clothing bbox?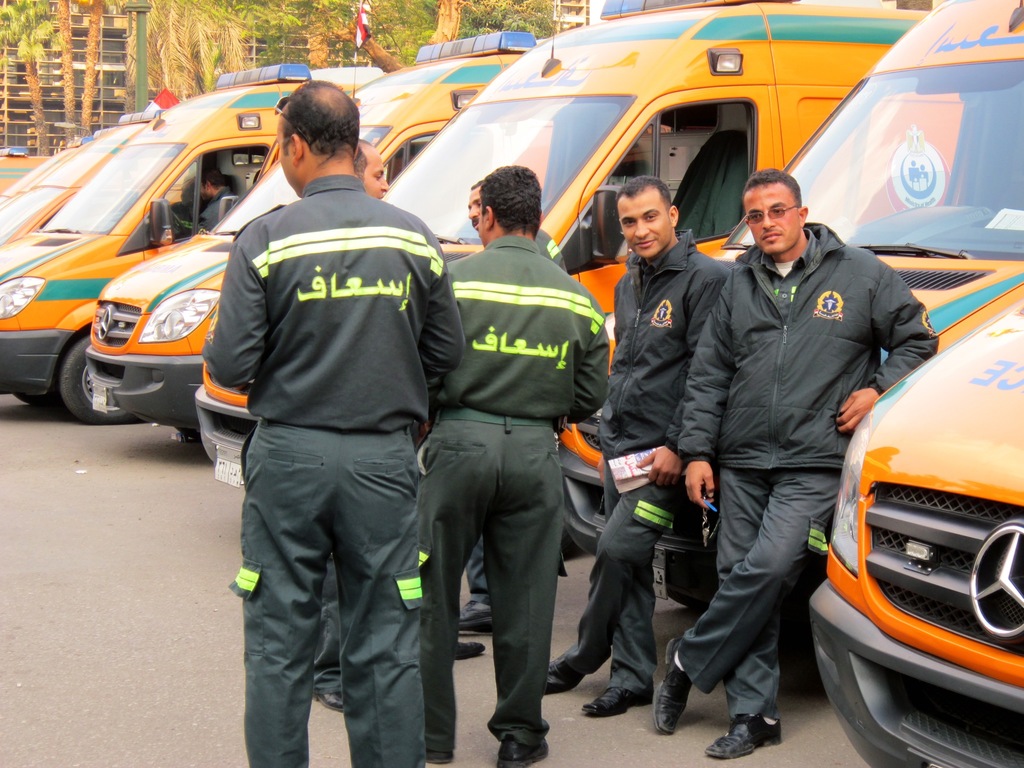
(202,116,455,753)
